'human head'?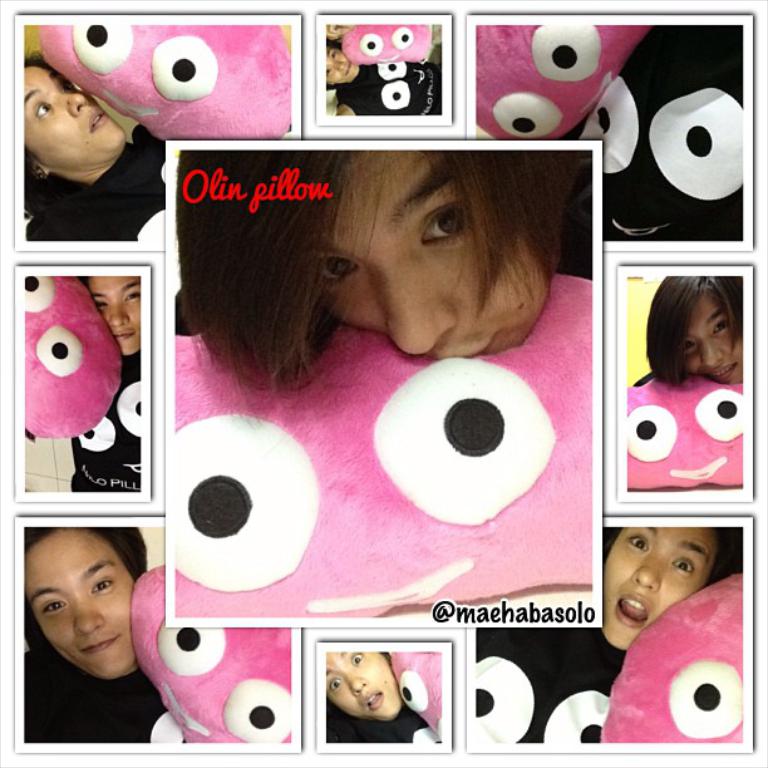
<bbox>29, 531, 149, 676</bbox>
